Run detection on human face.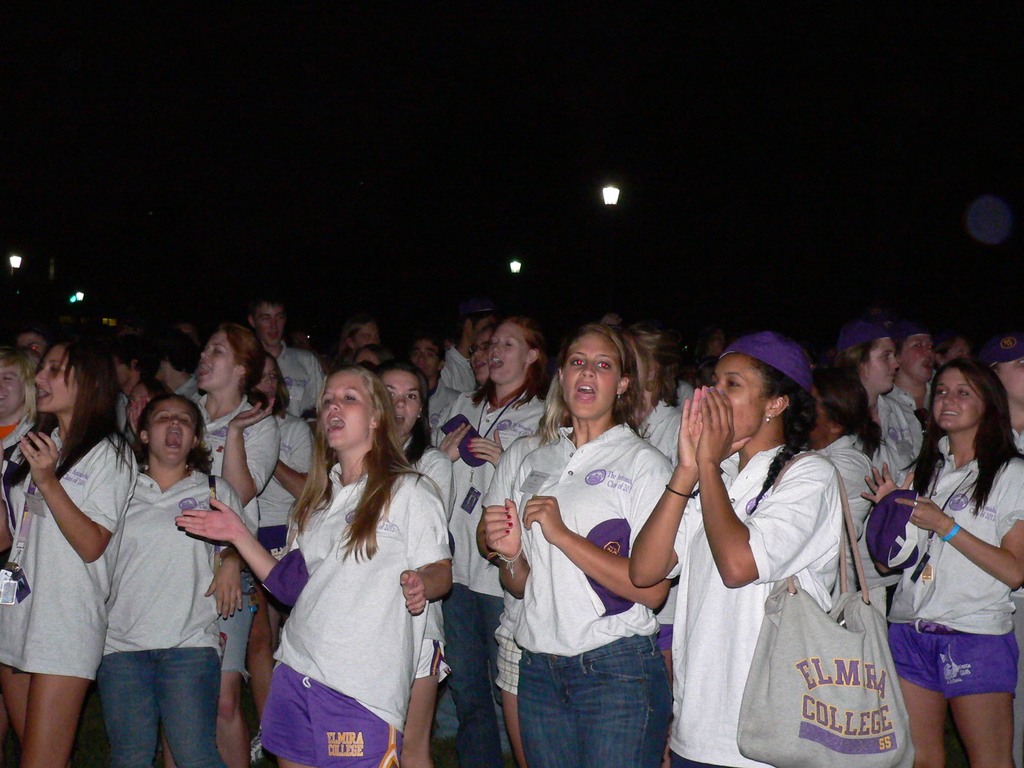
Result: [410,341,439,377].
